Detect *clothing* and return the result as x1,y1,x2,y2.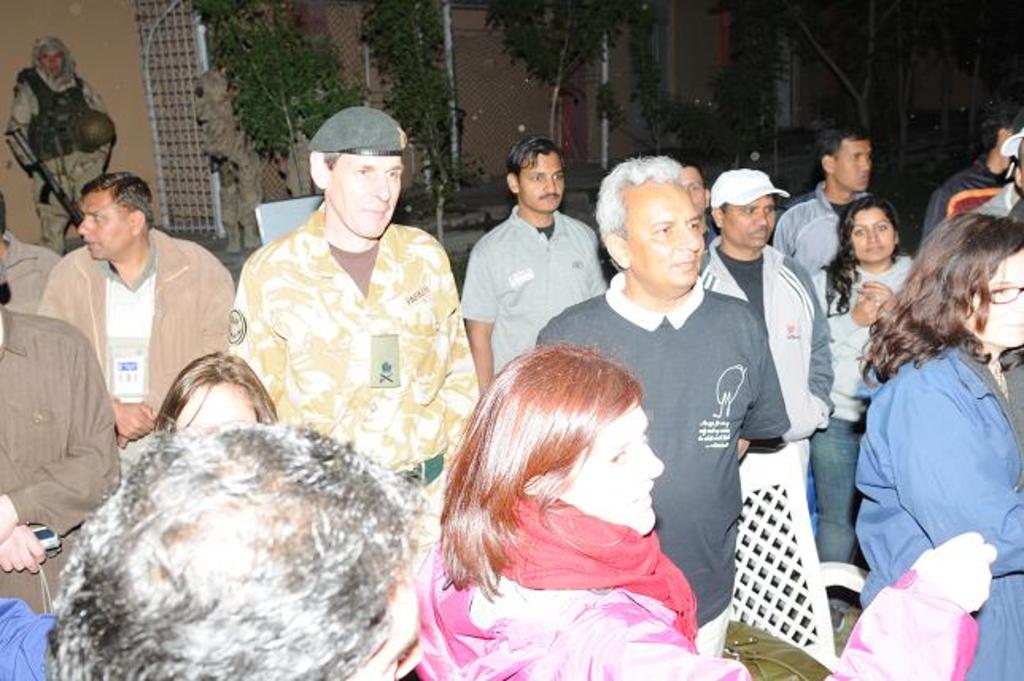
809,258,914,593.
